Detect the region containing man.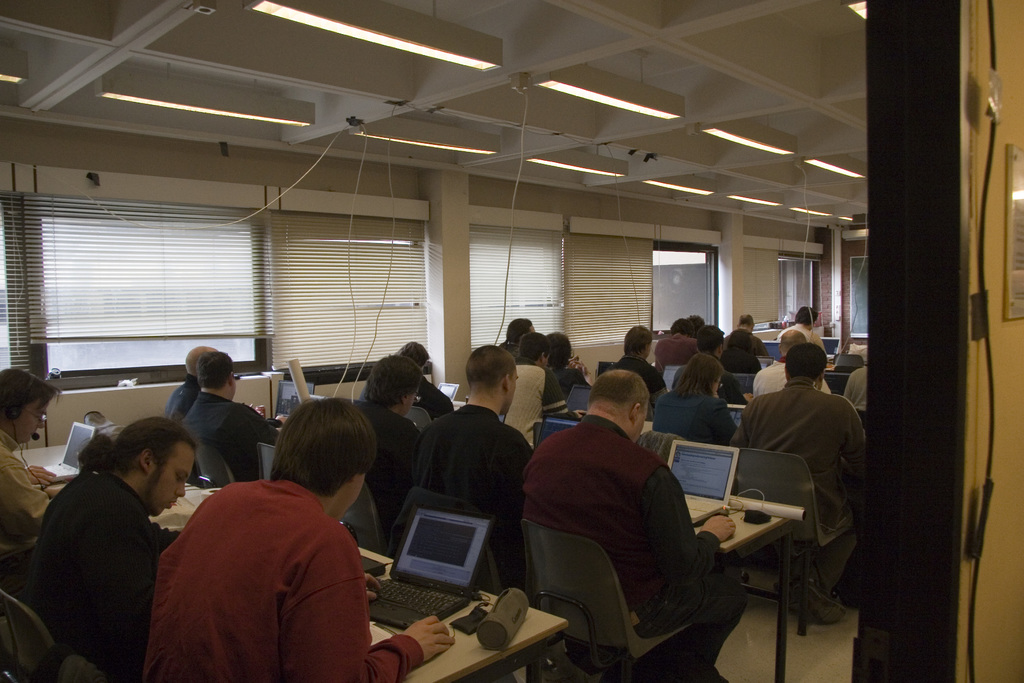
box(420, 342, 534, 595).
